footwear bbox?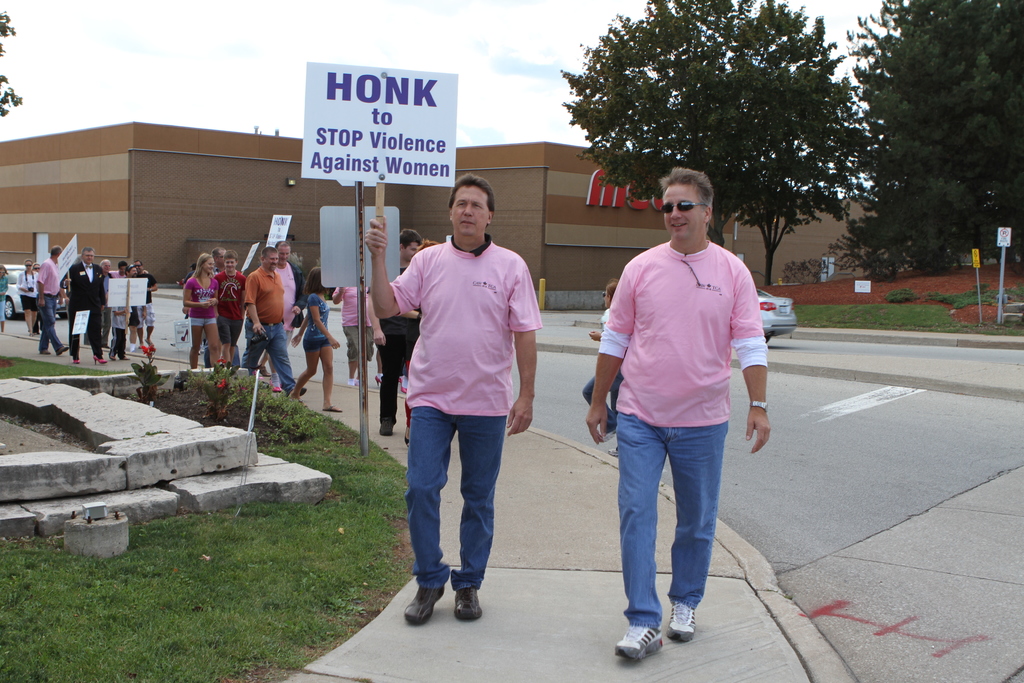
120:353:131:361
